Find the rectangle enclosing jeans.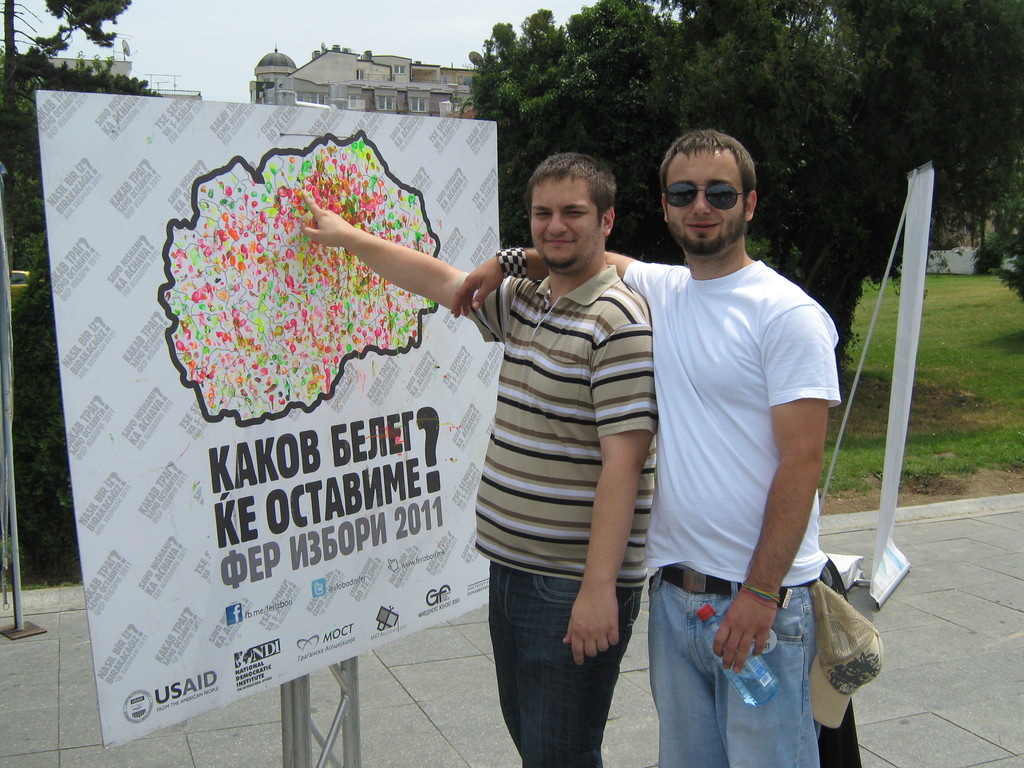
{"left": 488, "top": 562, "right": 643, "bottom": 767}.
